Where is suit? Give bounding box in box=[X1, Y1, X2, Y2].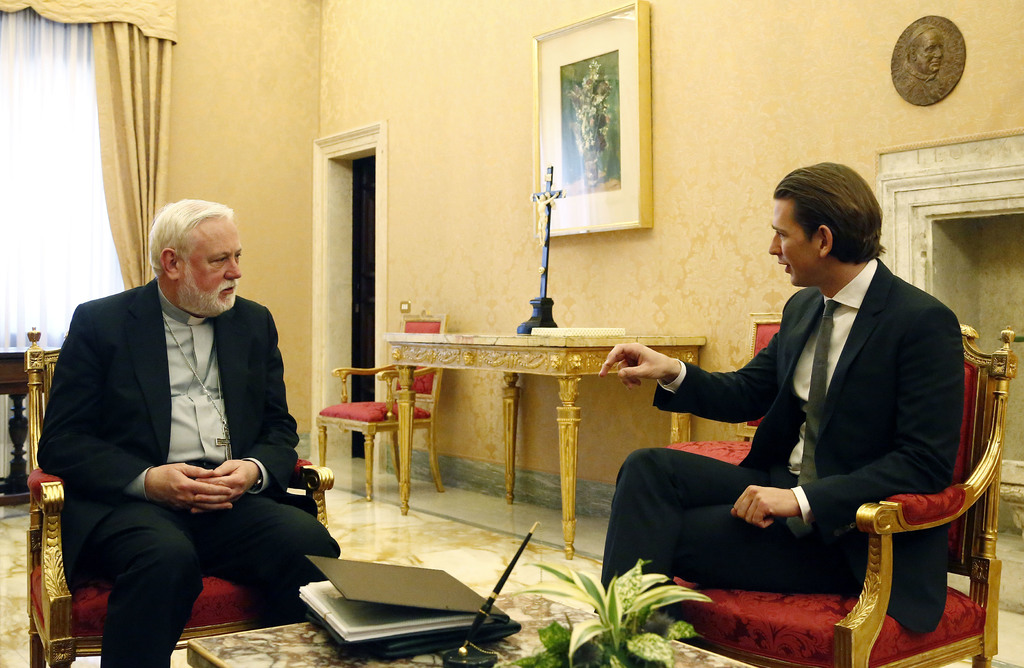
box=[41, 279, 343, 667].
